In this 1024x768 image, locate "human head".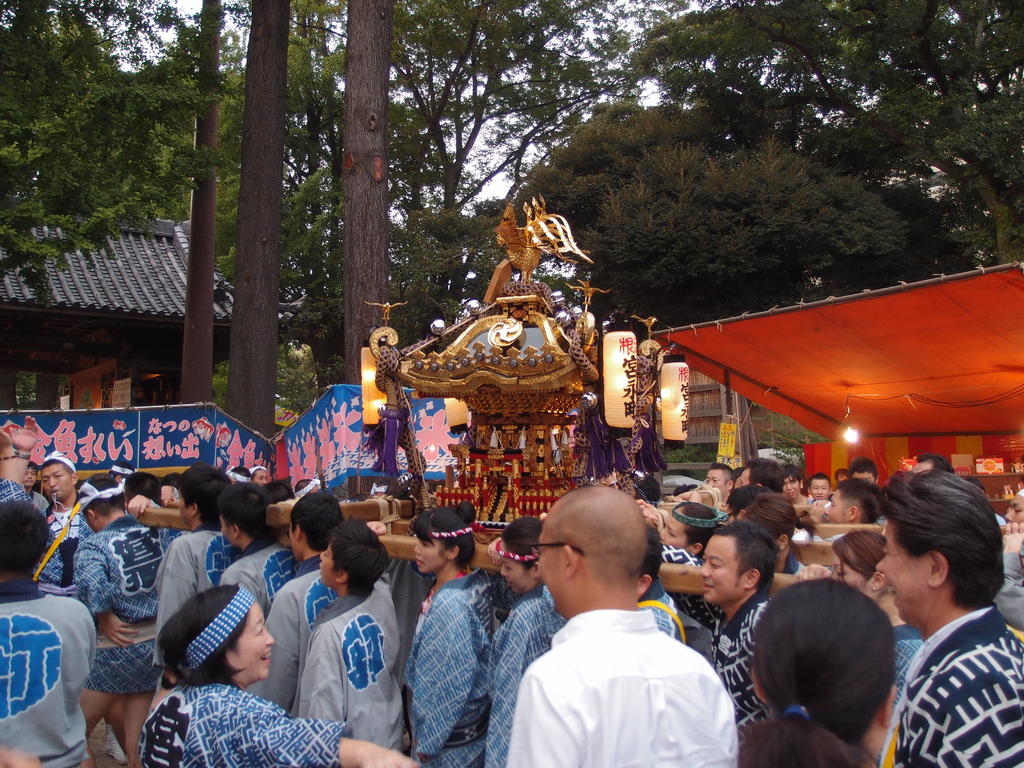
Bounding box: [left=0, top=493, right=49, bottom=585].
